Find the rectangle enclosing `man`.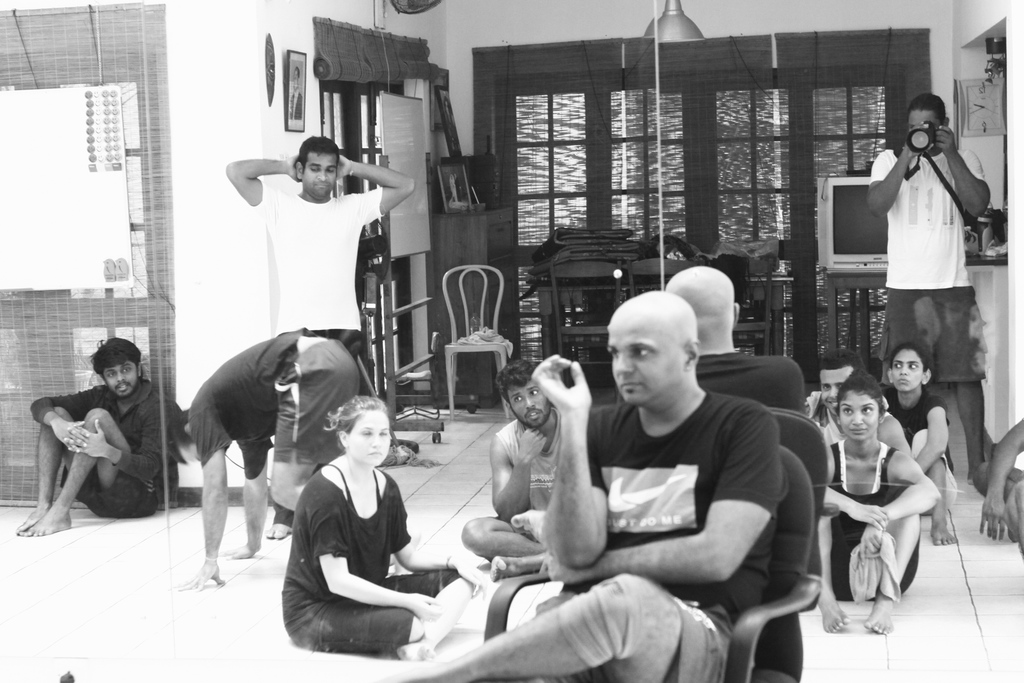
<region>375, 291, 781, 682</region>.
